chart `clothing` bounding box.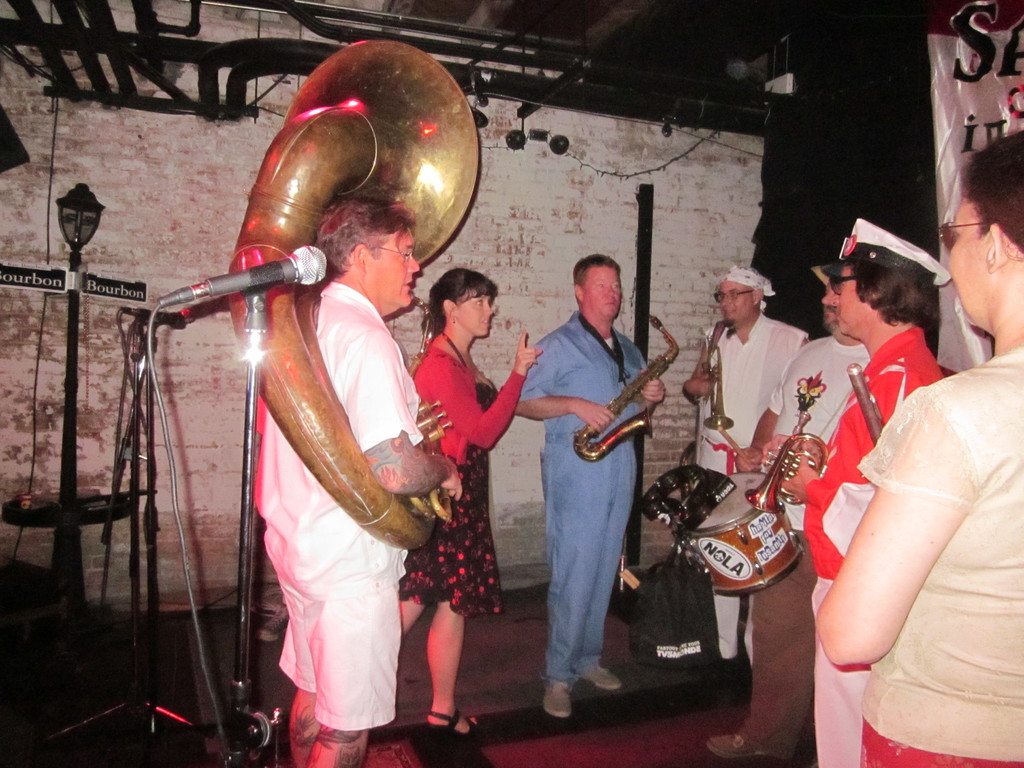
Charted: detection(248, 276, 429, 739).
